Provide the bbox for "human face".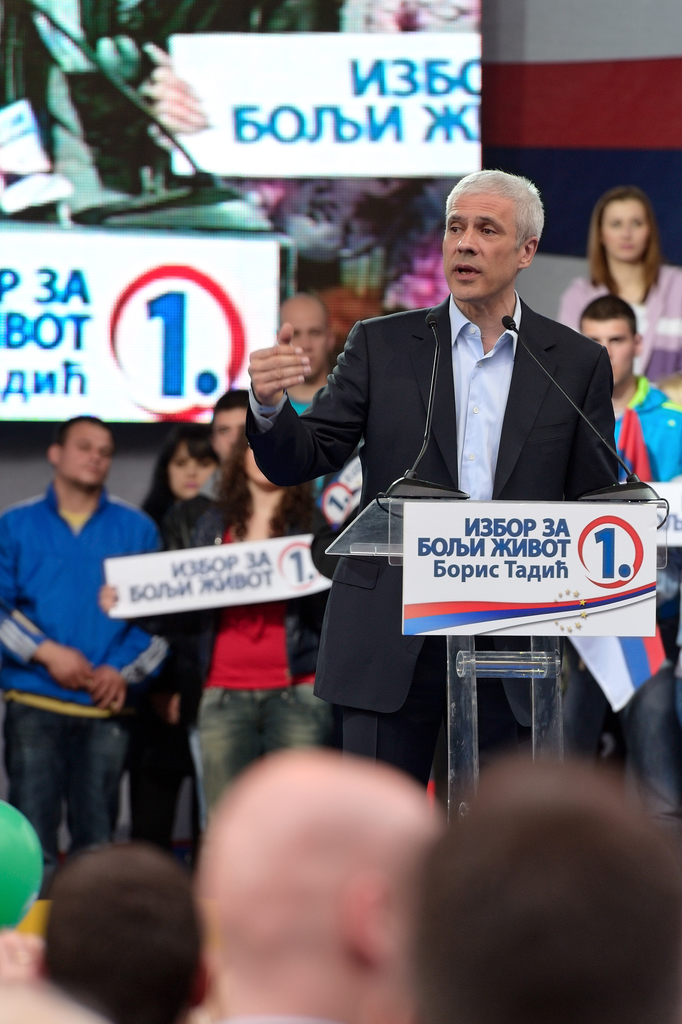
601,192,653,252.
